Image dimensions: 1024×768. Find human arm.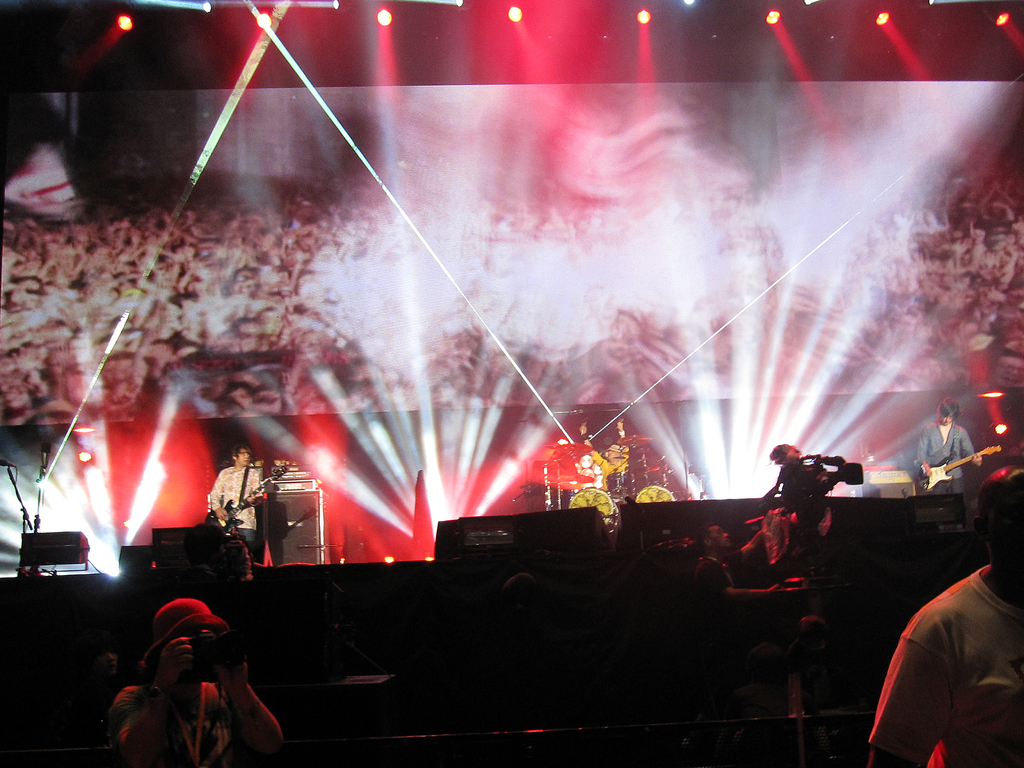
958 433 984 468.
